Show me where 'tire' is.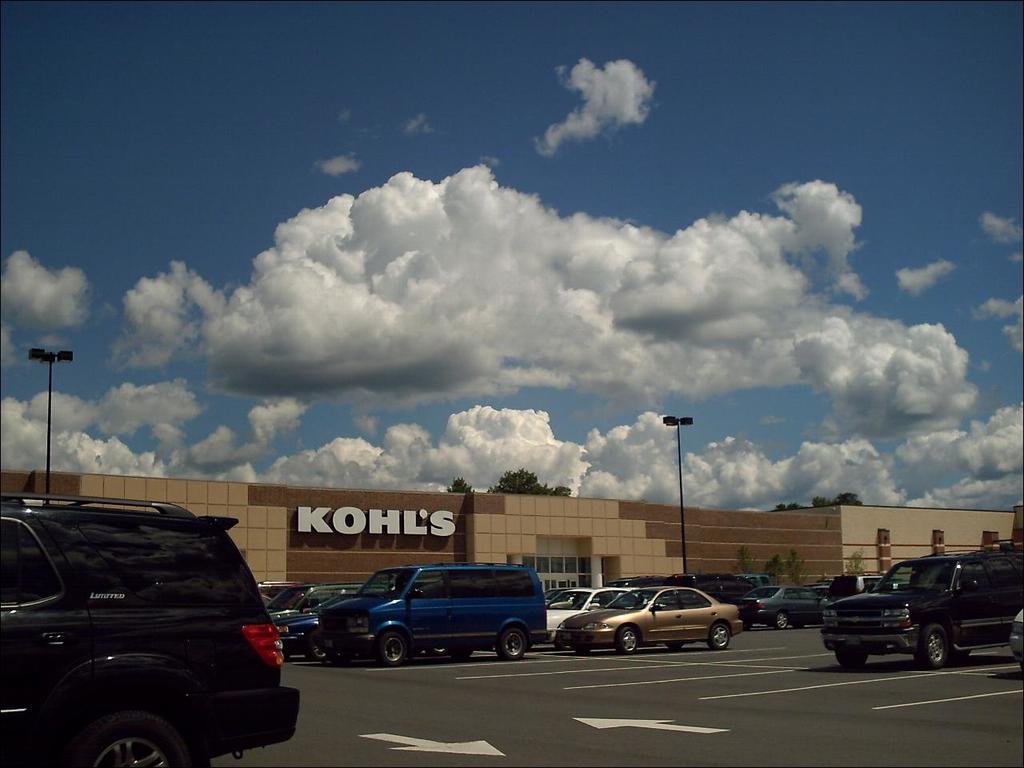
'tire' is at (left=614, top=623, right=639, bottom=654).
